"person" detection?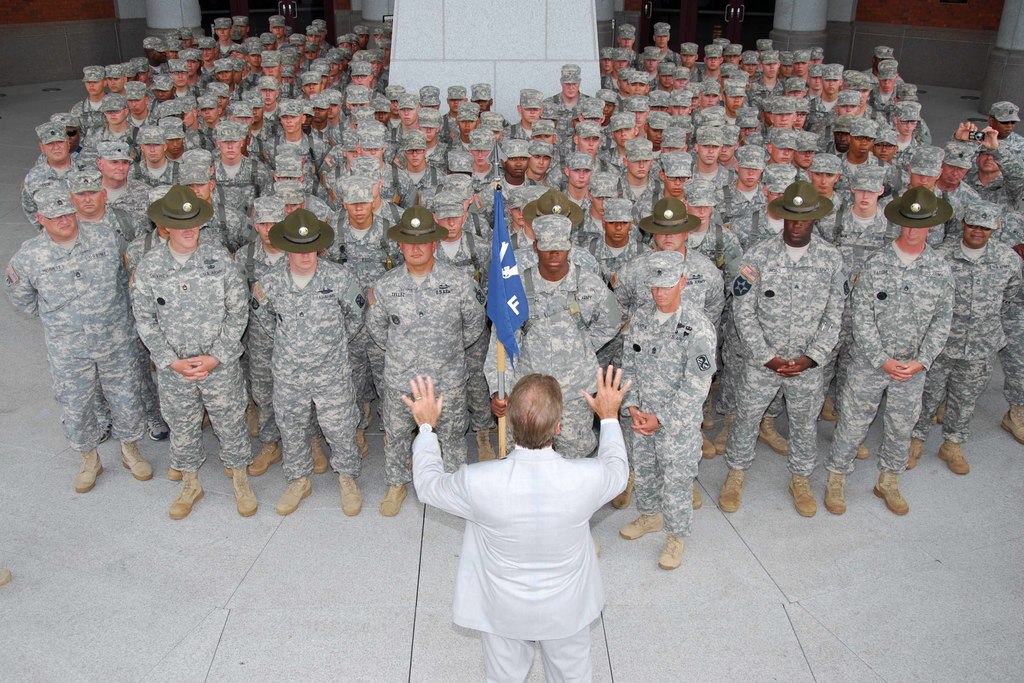
966, 114, 1023, 202
